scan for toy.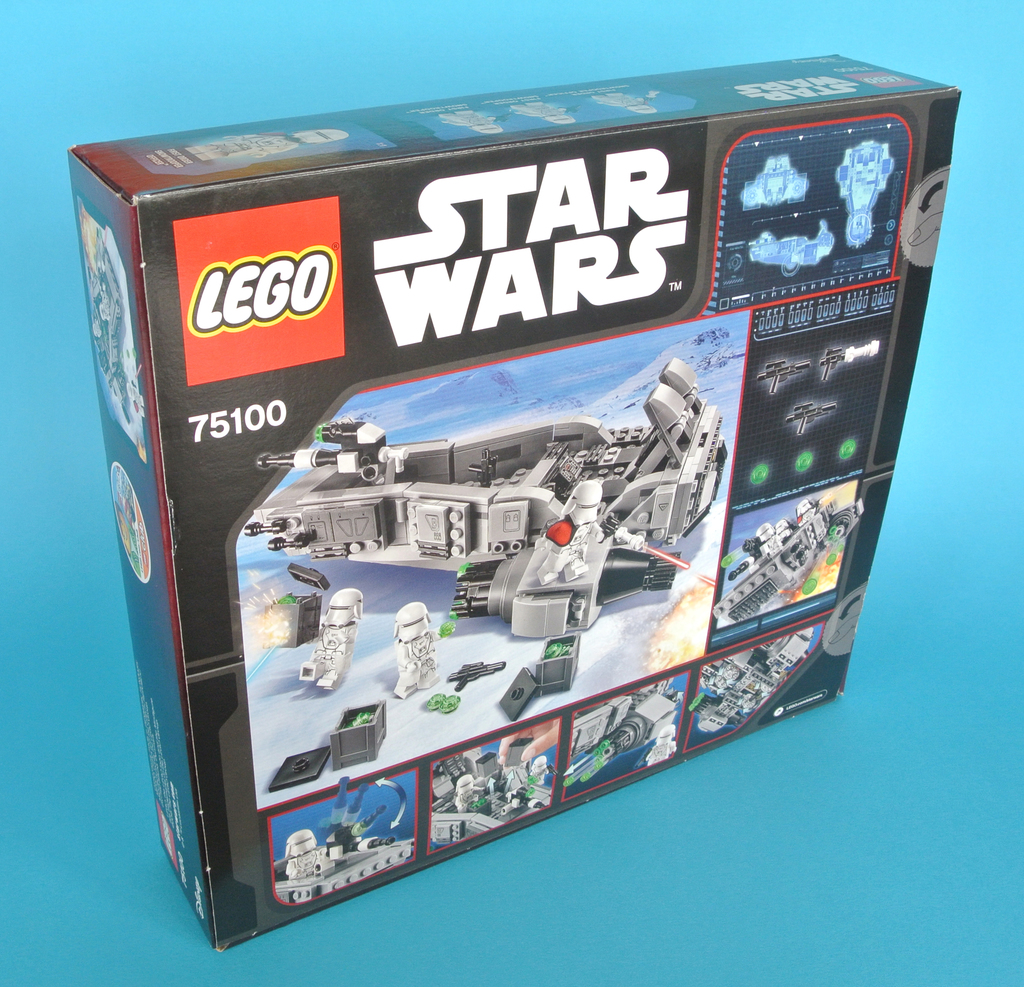
Scan result: crop(173, 129, 347, 165).
